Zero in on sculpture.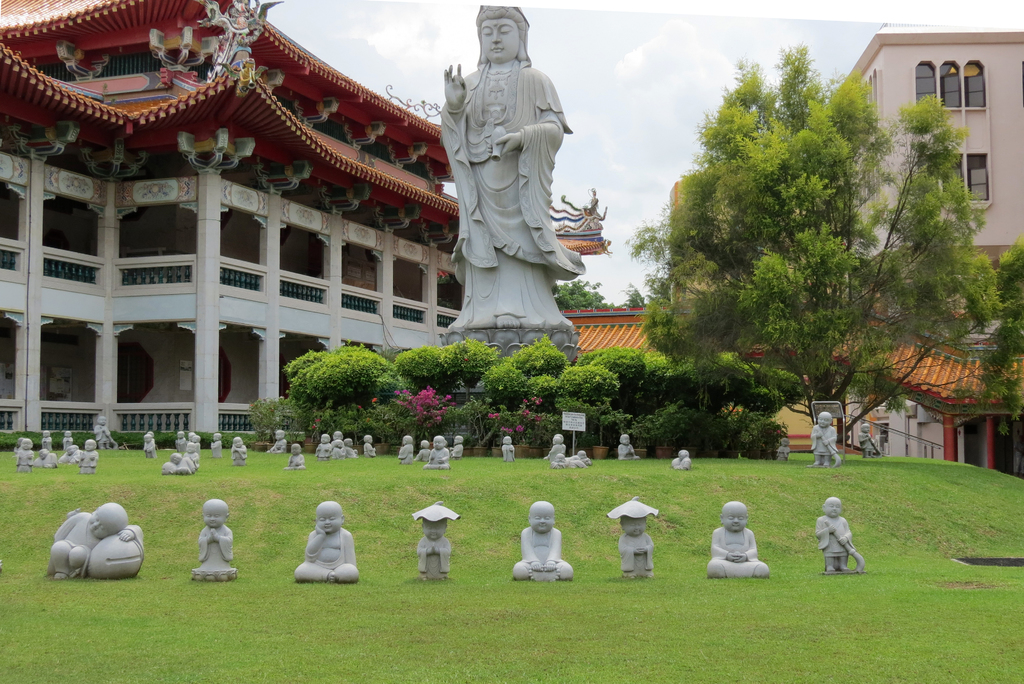
Zeroed in: (x1=211, y1=433, x2=226, y2=459).
